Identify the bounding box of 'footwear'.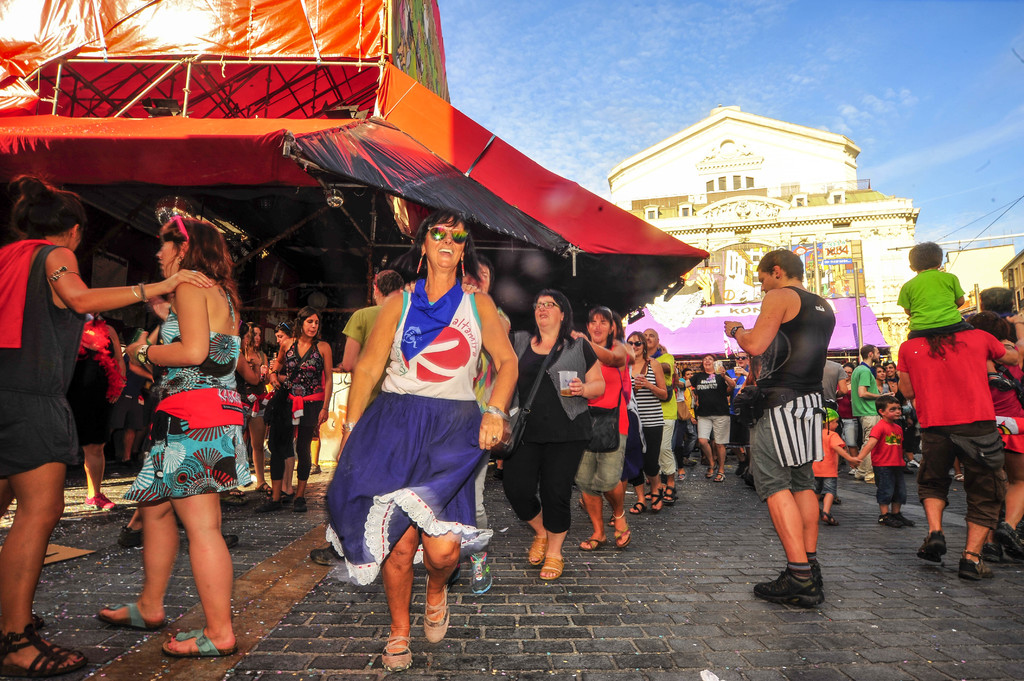
423:572:449:645.
